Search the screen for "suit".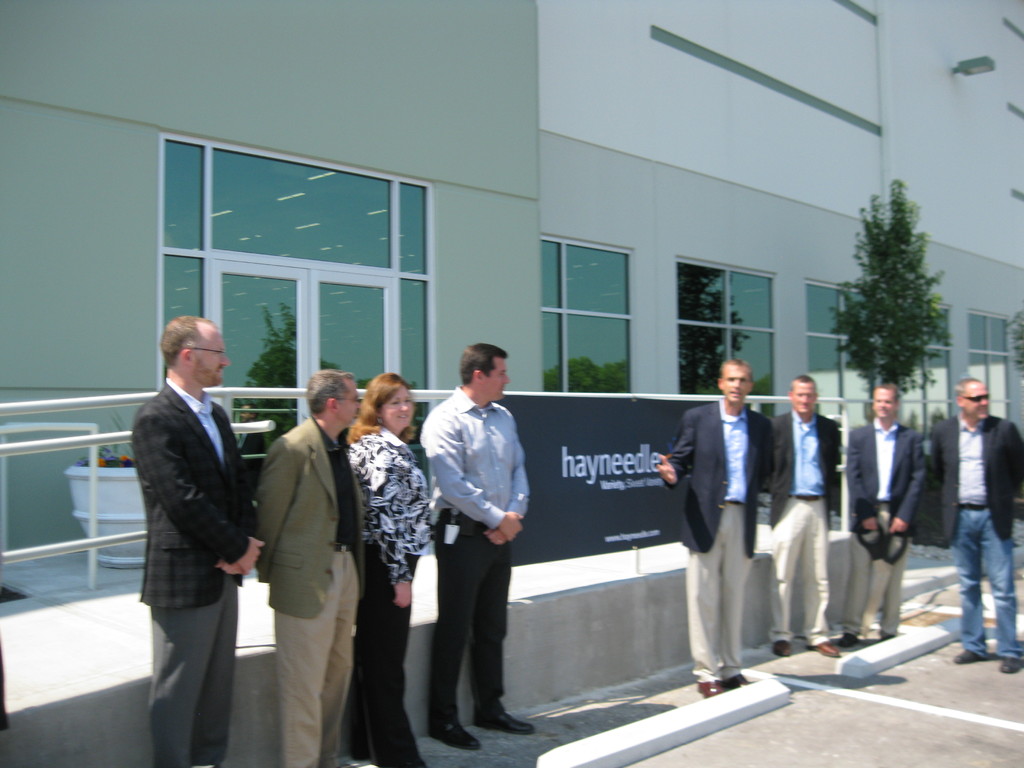
Found at {"left": 845, "top": 422, "right": 927, "bottom": 525}.
